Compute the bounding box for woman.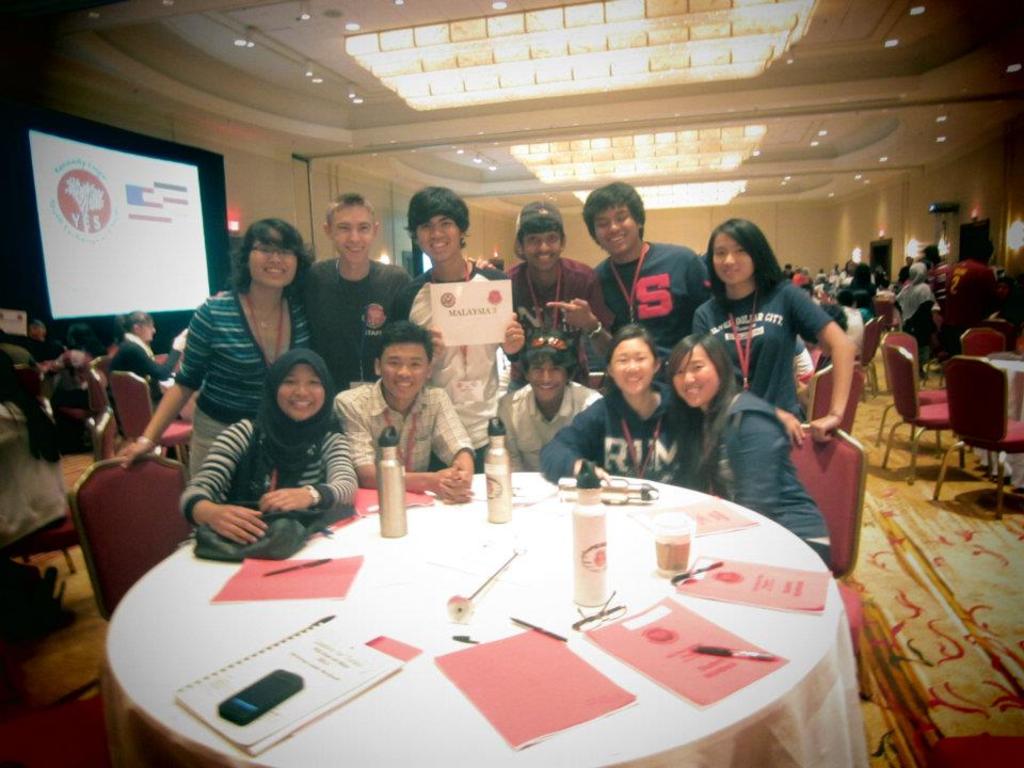
688 215 859 446.
